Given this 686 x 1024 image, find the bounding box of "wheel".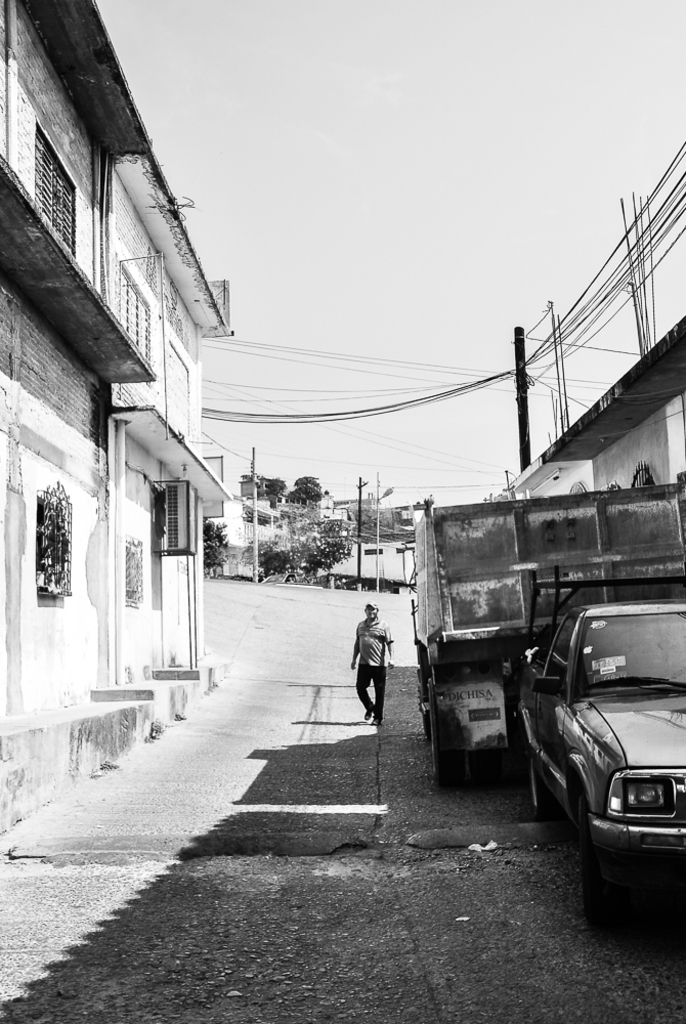
(x1=583, y1=784, x2=644, y2=939).
